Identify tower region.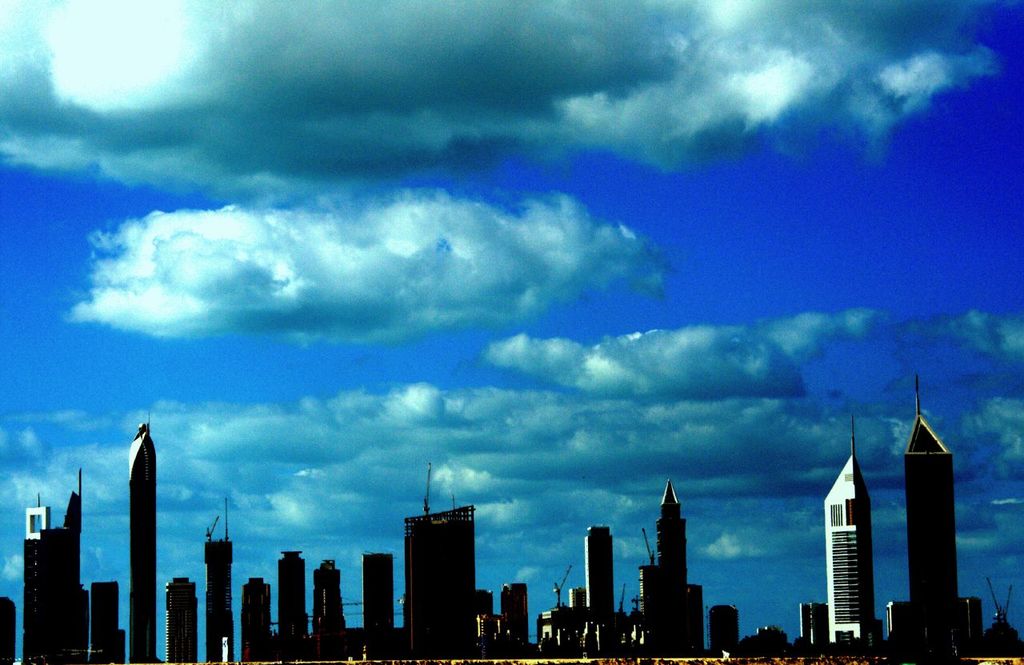
Region: pyautogui.locateOnScreen(25, 467, 86, 664).
